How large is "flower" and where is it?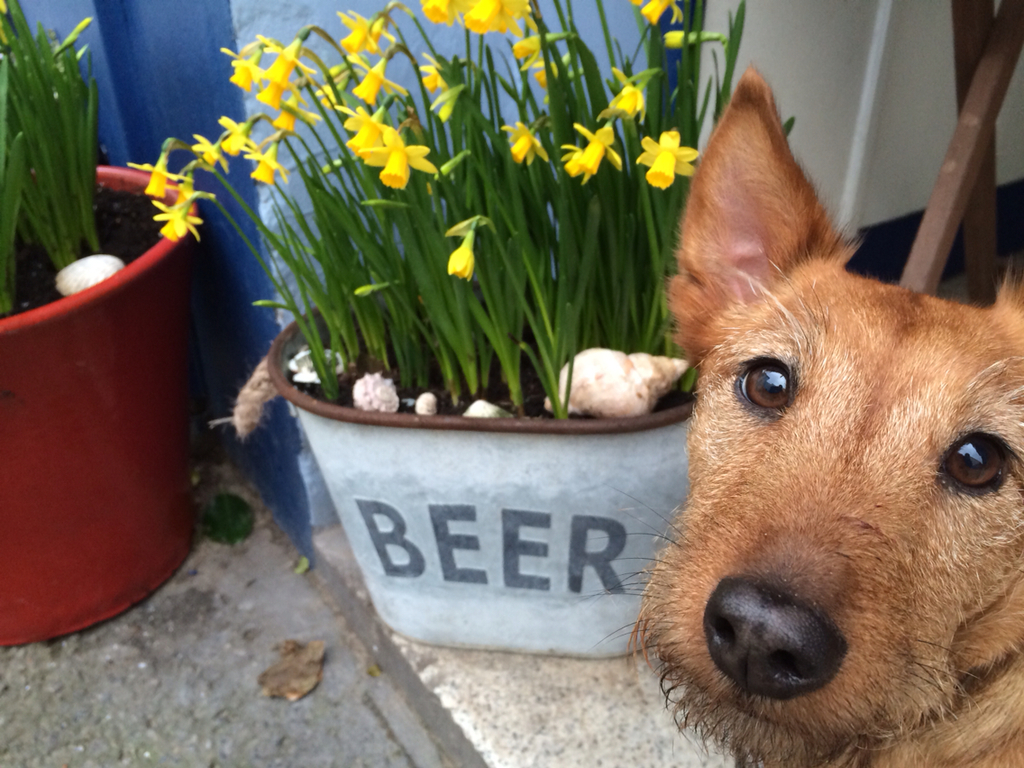
Bounding box: box=[576, 117, 628, 183].
